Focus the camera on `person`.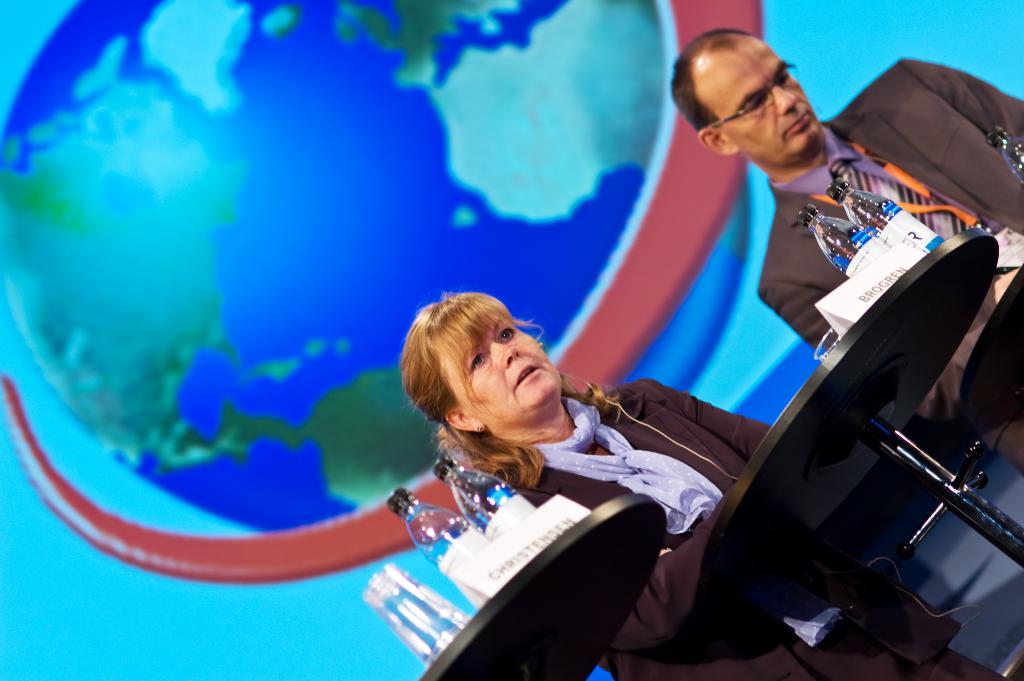
Focus region: 399/290/1006/680.
